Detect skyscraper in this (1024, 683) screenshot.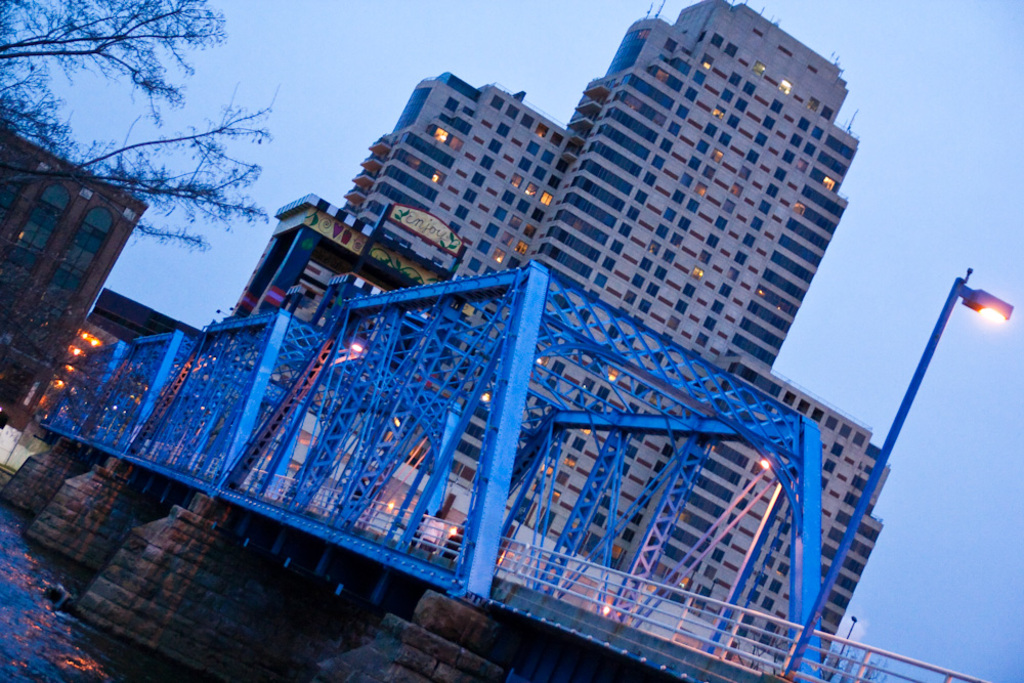
Detection: region(419, 0, 859, 573).
